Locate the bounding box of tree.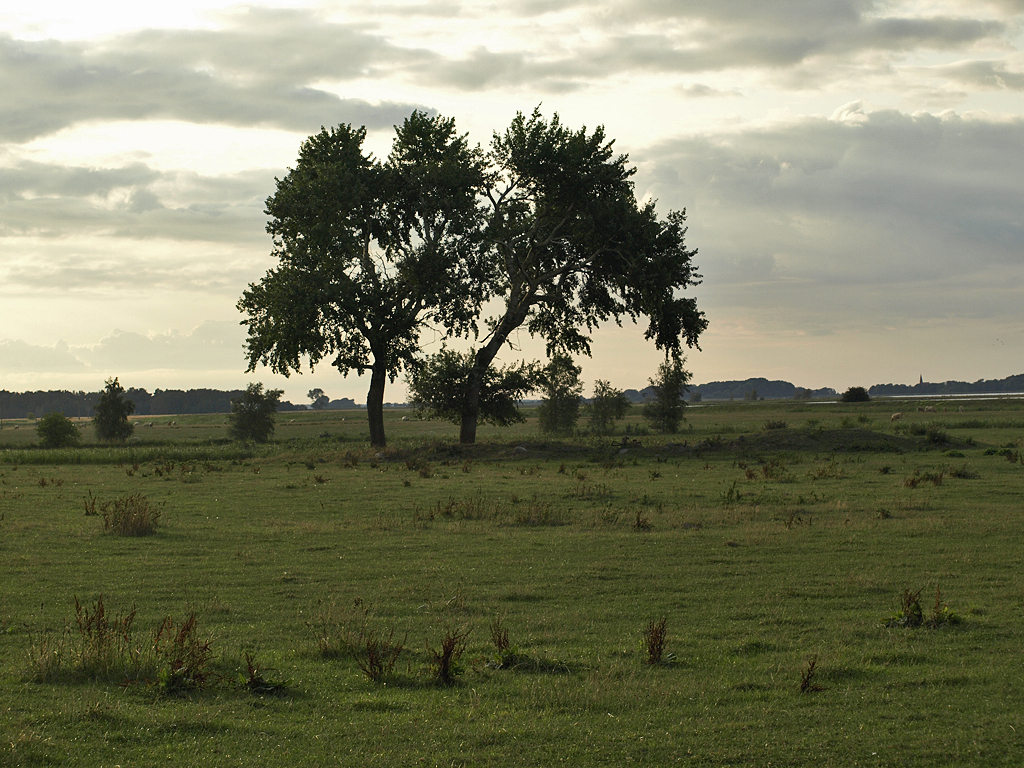
Bounding box: [588, 377, 633, 435].
